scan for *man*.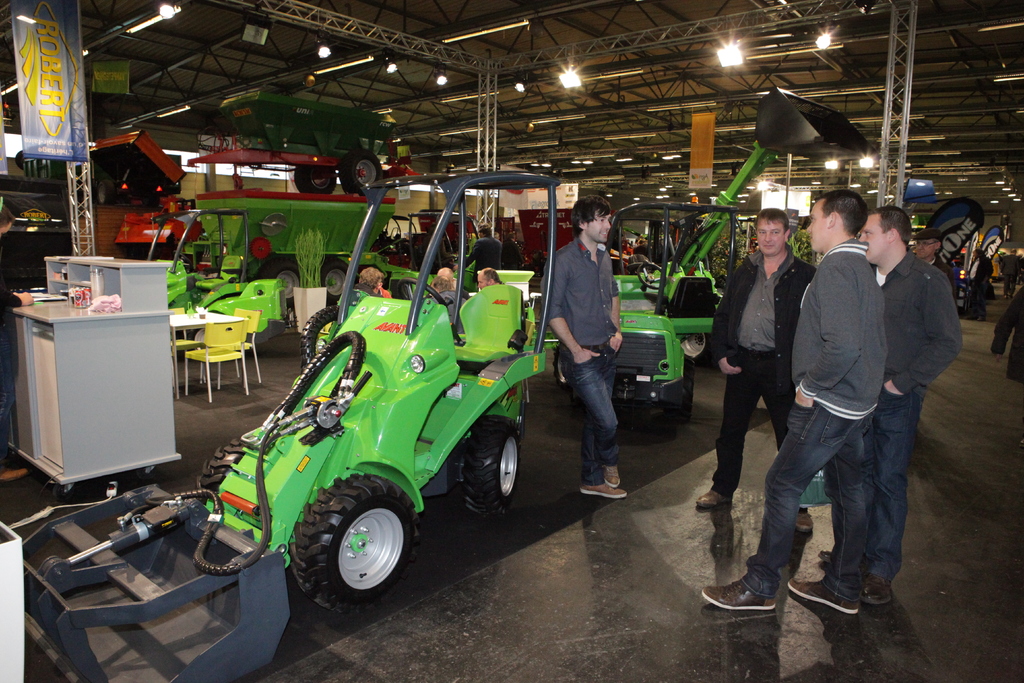
Scan result: left=478, top=264, right=509, bottom=286.
